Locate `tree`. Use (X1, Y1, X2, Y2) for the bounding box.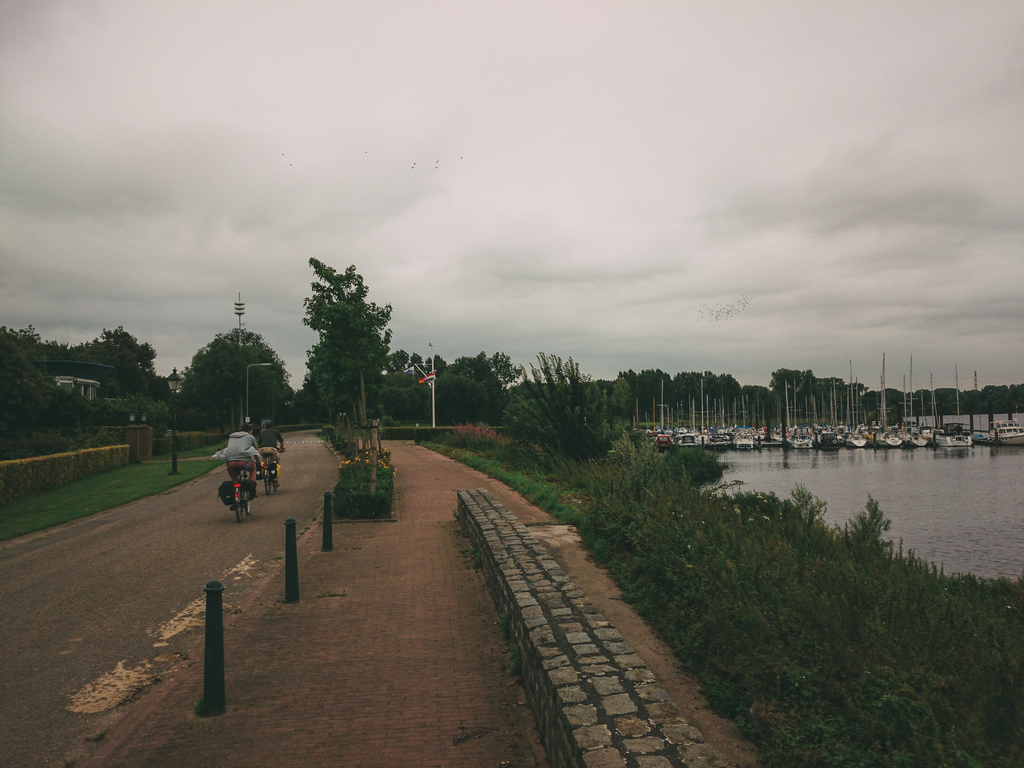
(299, 257, 396, 429).
